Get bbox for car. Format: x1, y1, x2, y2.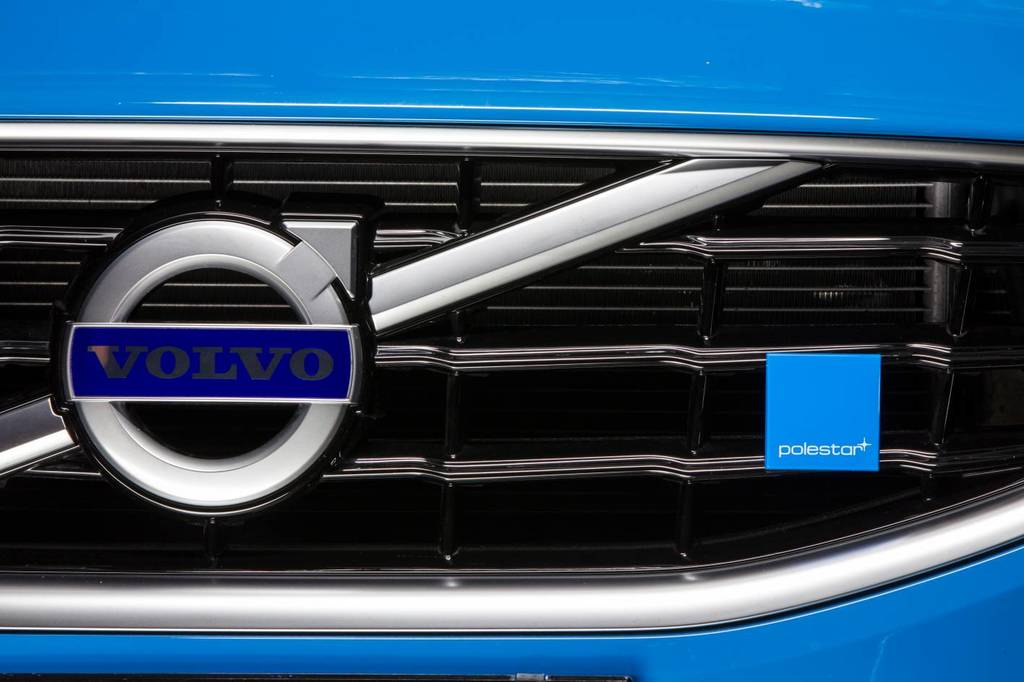
0, 0, 1023, 681.
